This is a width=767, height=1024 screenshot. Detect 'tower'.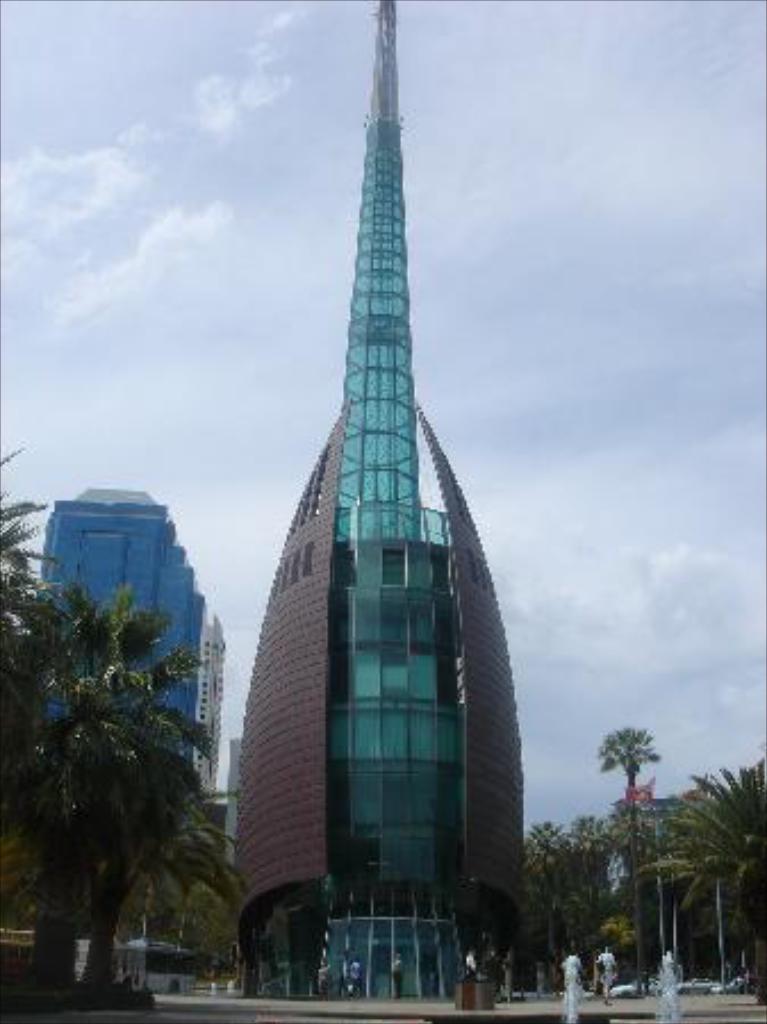
region(20, 473, 230, 899).
